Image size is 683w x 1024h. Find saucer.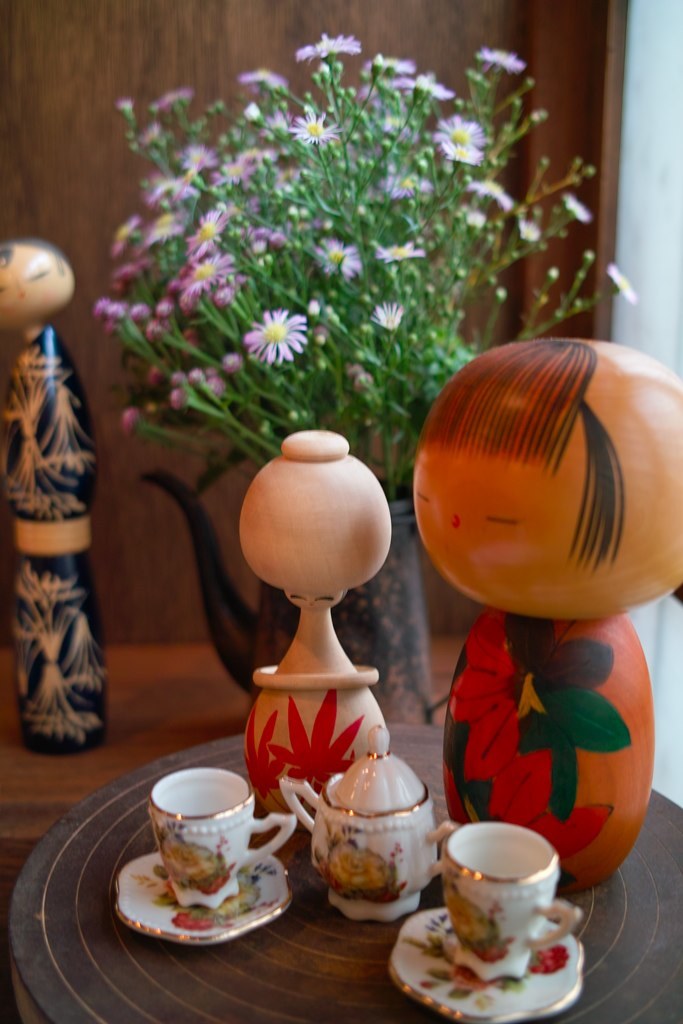
Rect(387, 907, 580, 1023).
